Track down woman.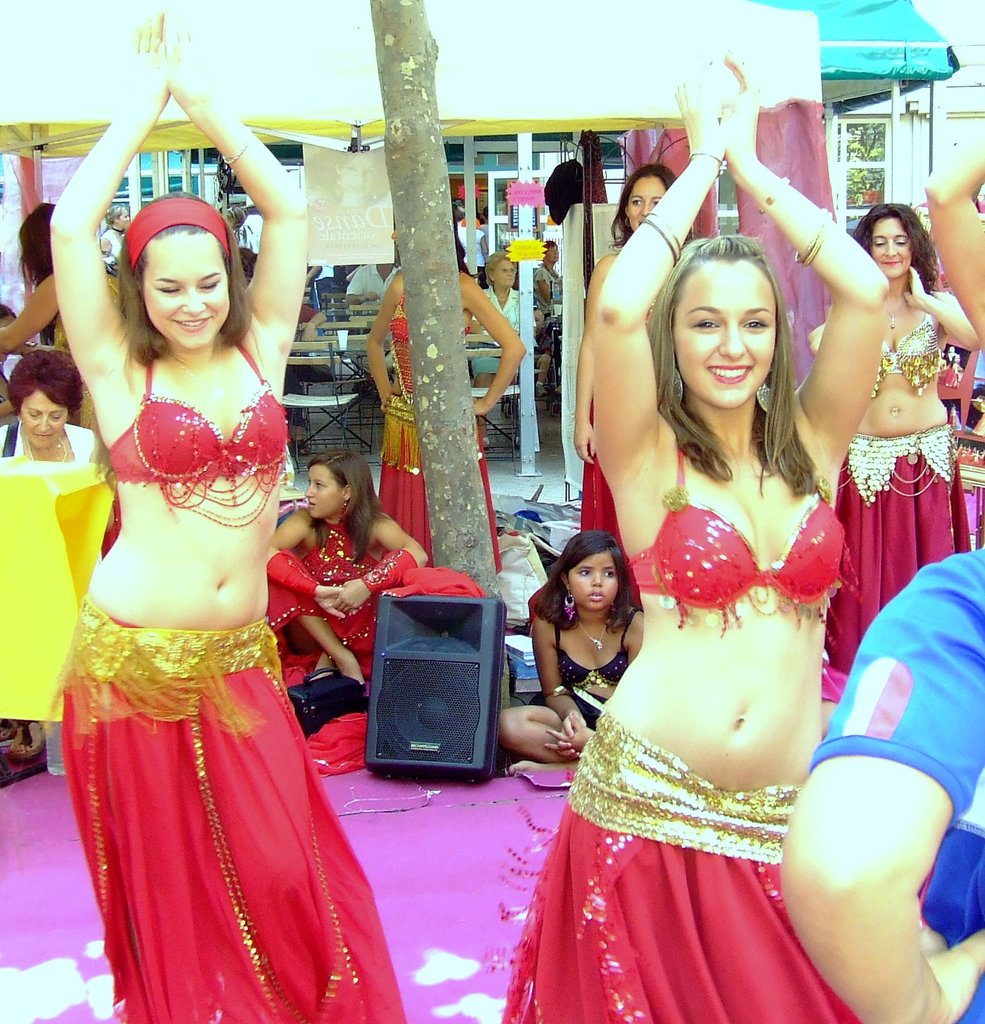
Tracked to (left=470, top=248, right=536, bottom=450).
